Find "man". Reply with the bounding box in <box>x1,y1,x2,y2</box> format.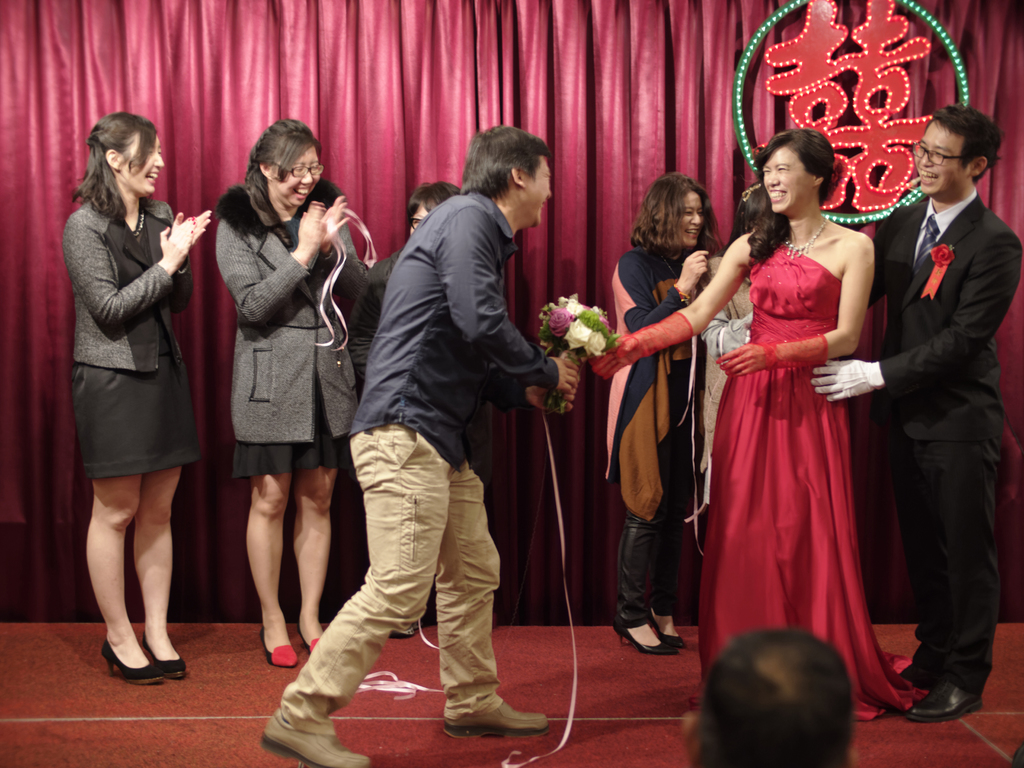
<box>256,118,583,765</box>.
